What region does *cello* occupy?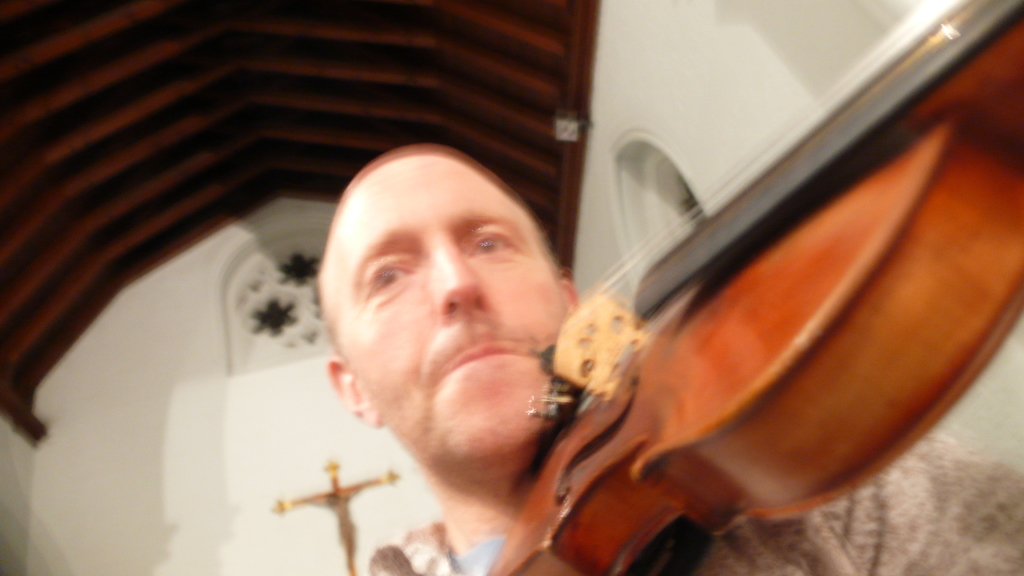
left=408, top=19, right=1023, bottom=575.
